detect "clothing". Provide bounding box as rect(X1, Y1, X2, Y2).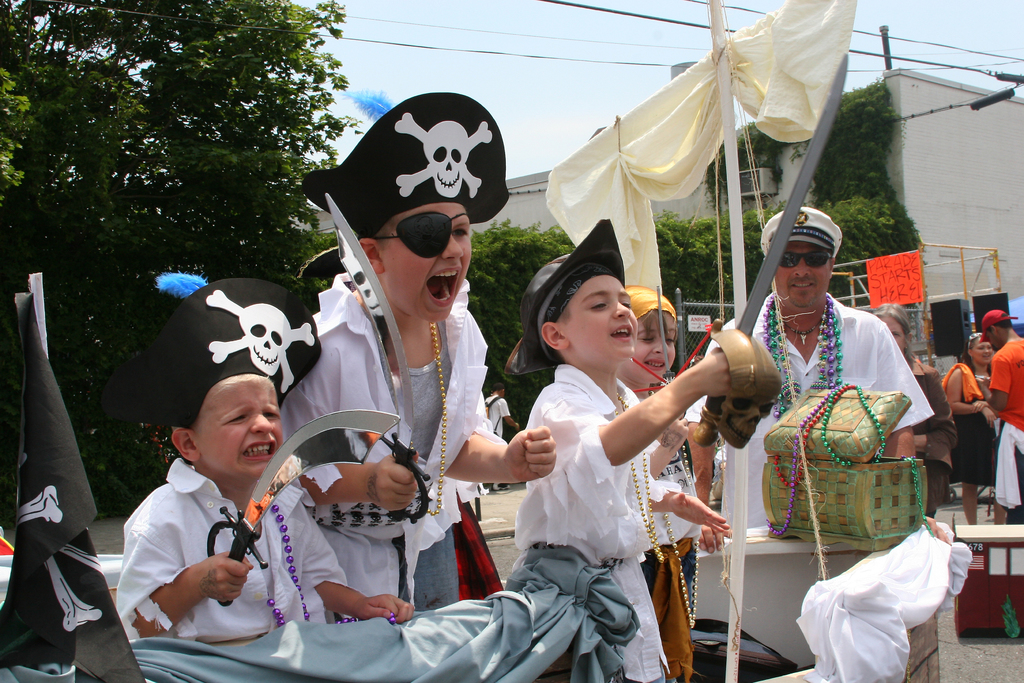
rect(988, 339, 1023, 522).
